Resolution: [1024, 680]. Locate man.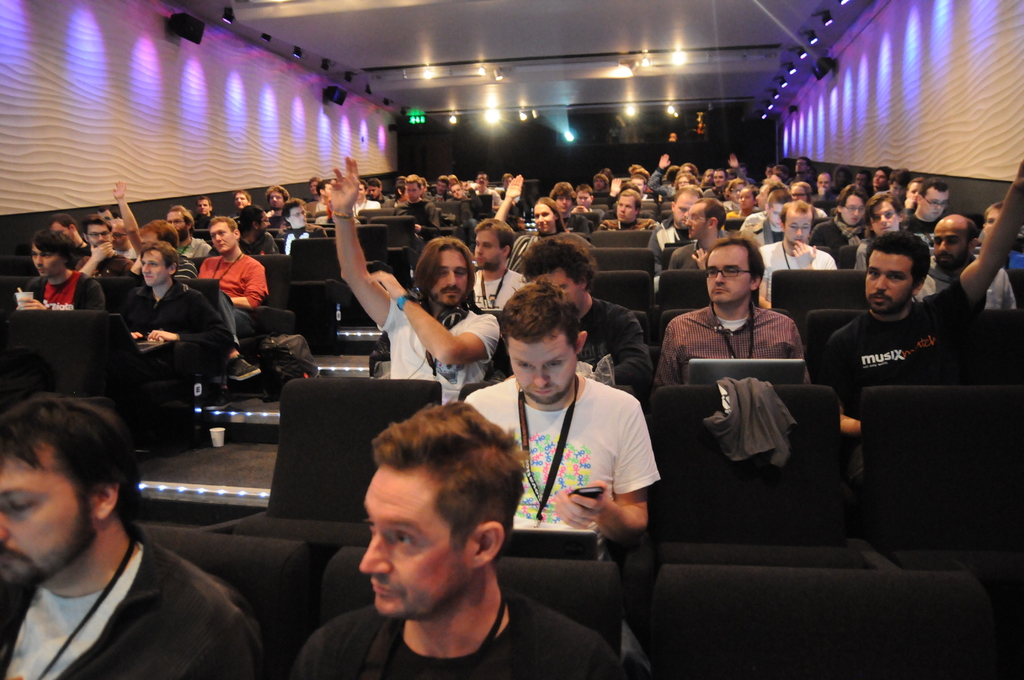
Rect(429, 174, 450, 204).
